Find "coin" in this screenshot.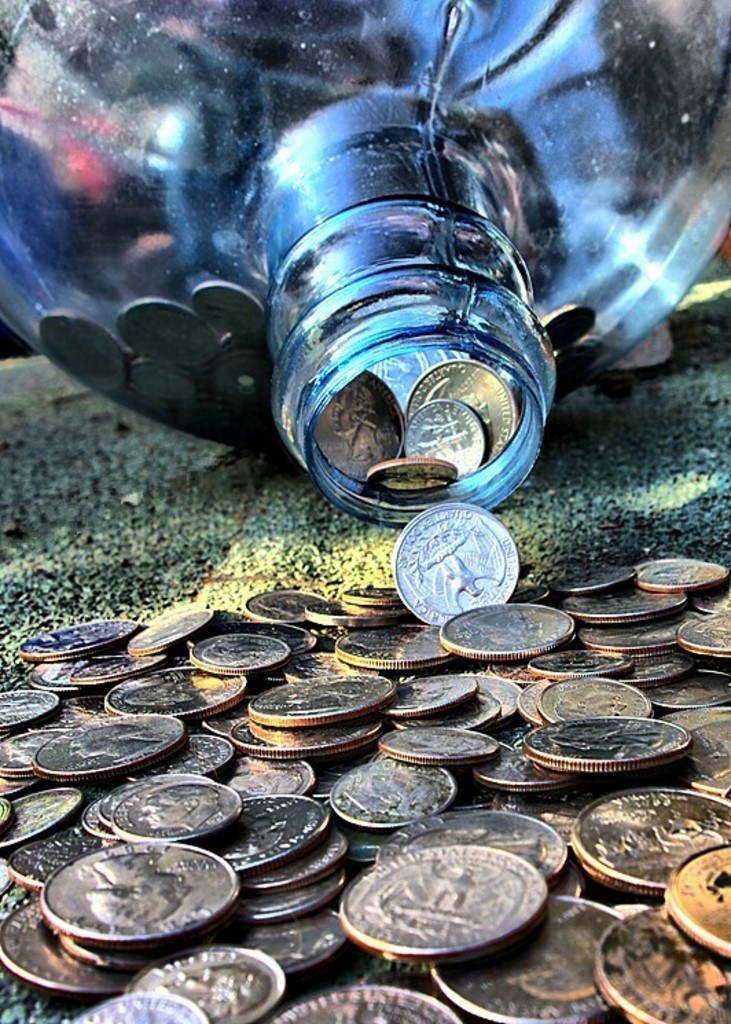
The bounding box for "coin" is 33 836 243 940.
